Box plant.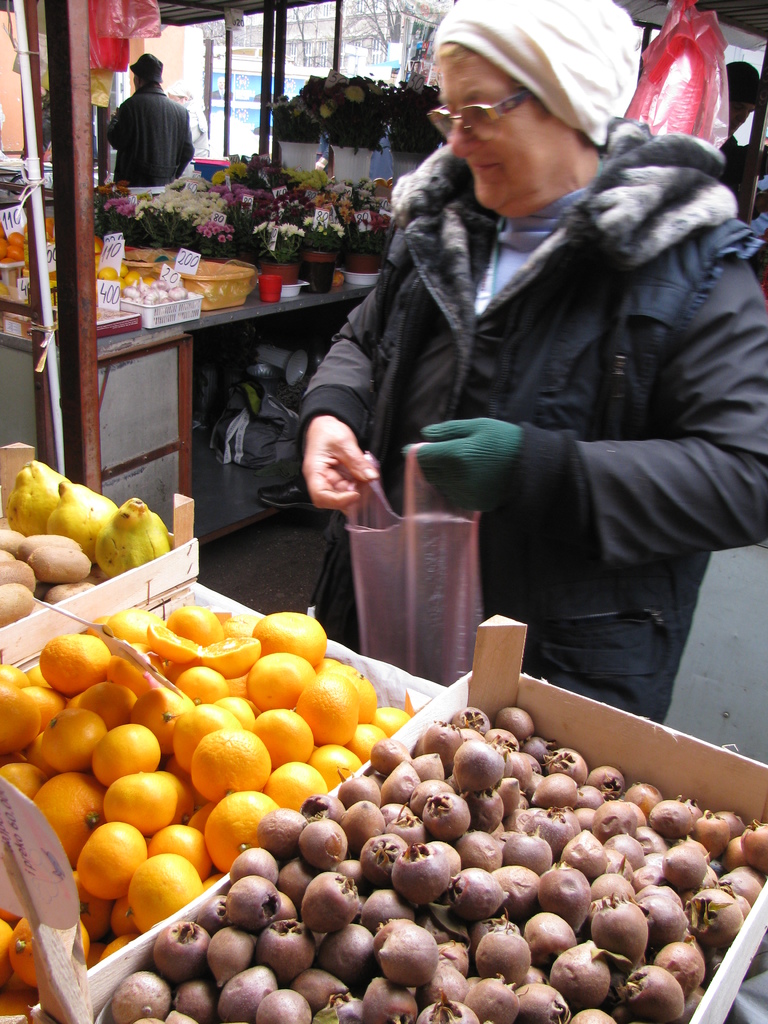
(left=380, top=77, right=446, bottom=150).
